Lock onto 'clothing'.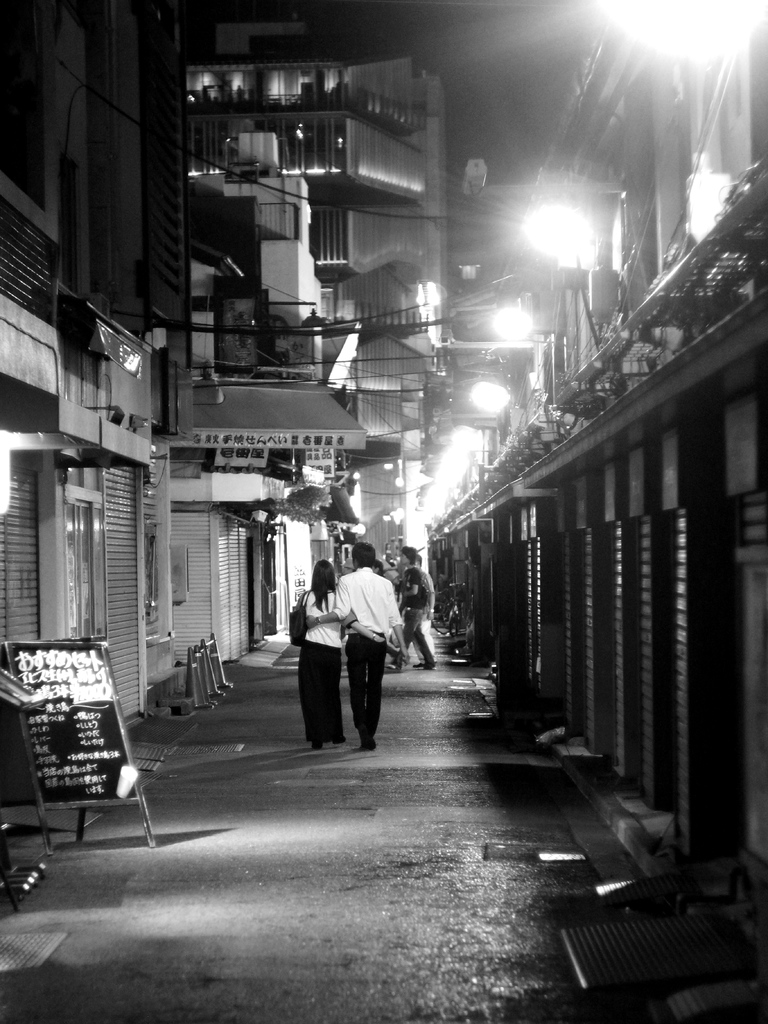
Locked: bbox(299, 585, 348, 744).
